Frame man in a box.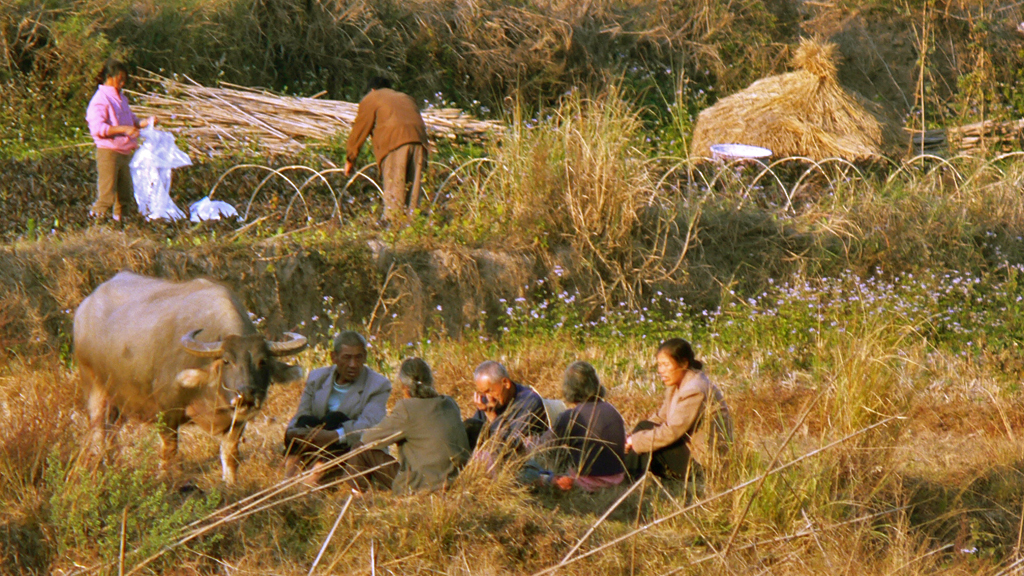
select_region(345, 79, 433, 235).
